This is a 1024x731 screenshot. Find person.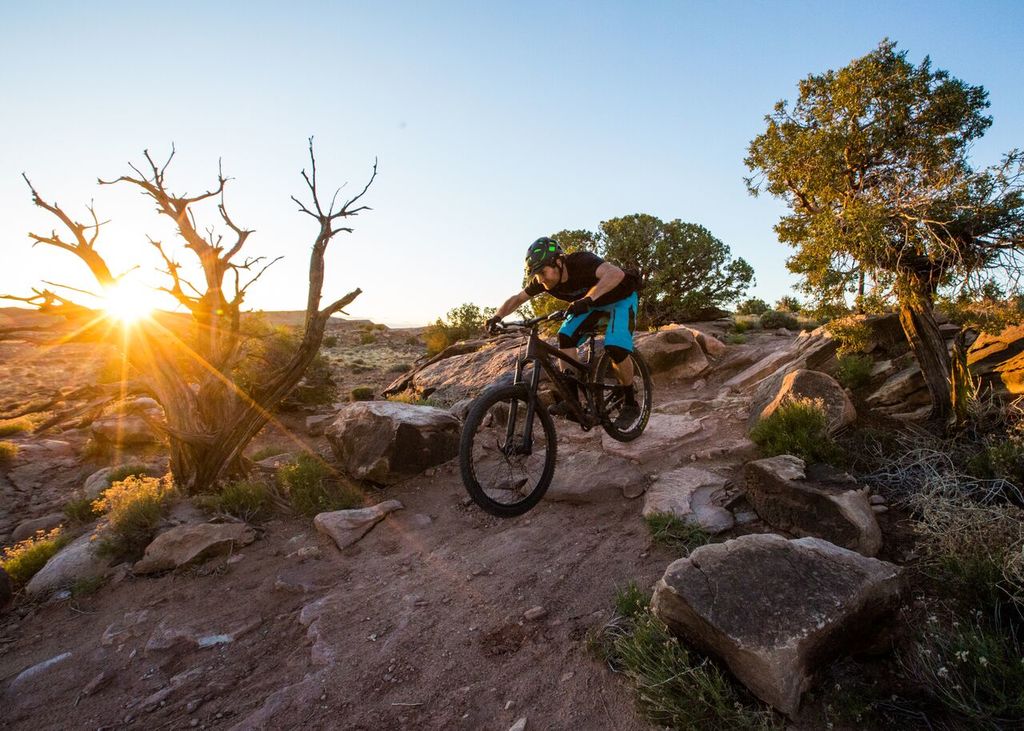
Bounding box: bbox=(499, 243, 652, 448).
